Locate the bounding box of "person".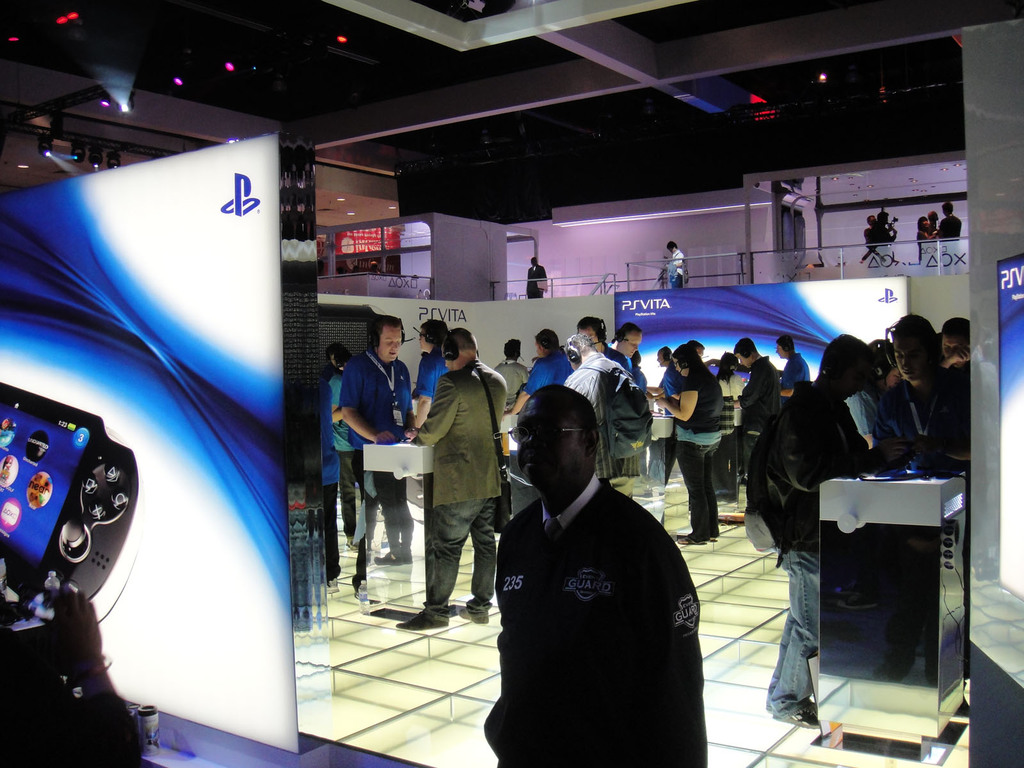
Bounding box: (328,381,342,589).
